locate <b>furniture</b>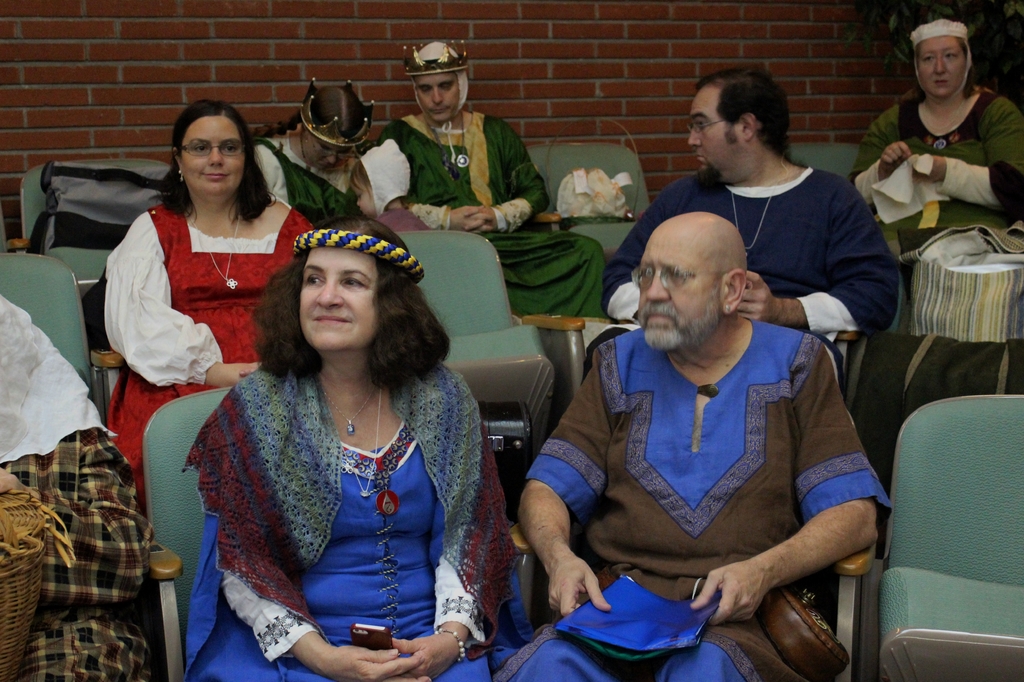
box=[525, 143, 650, 265]
